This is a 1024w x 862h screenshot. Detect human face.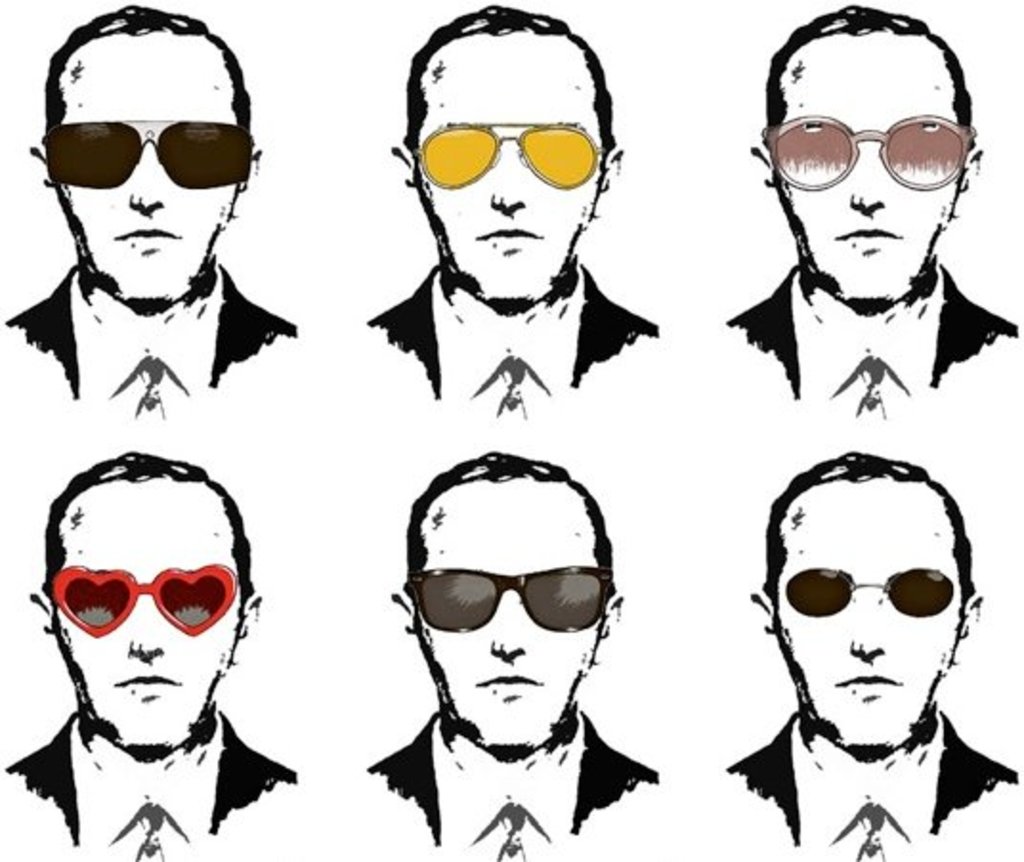
{"x1": 59, "y1": 484, "x2": 235, "y2": 743}.
